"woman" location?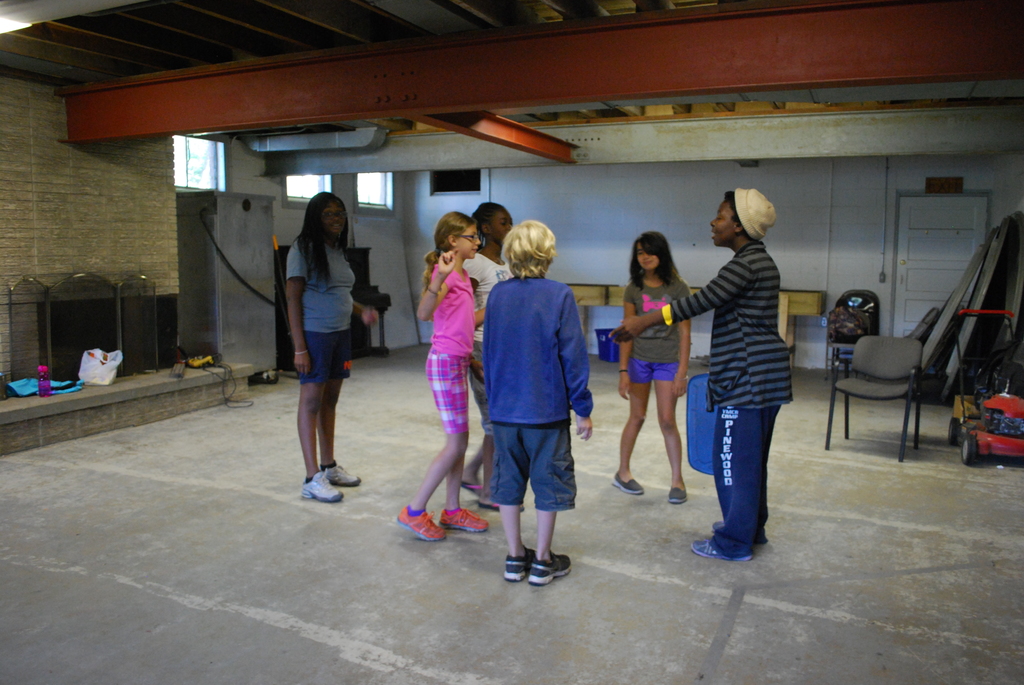
[271, 181, 368, 516]
